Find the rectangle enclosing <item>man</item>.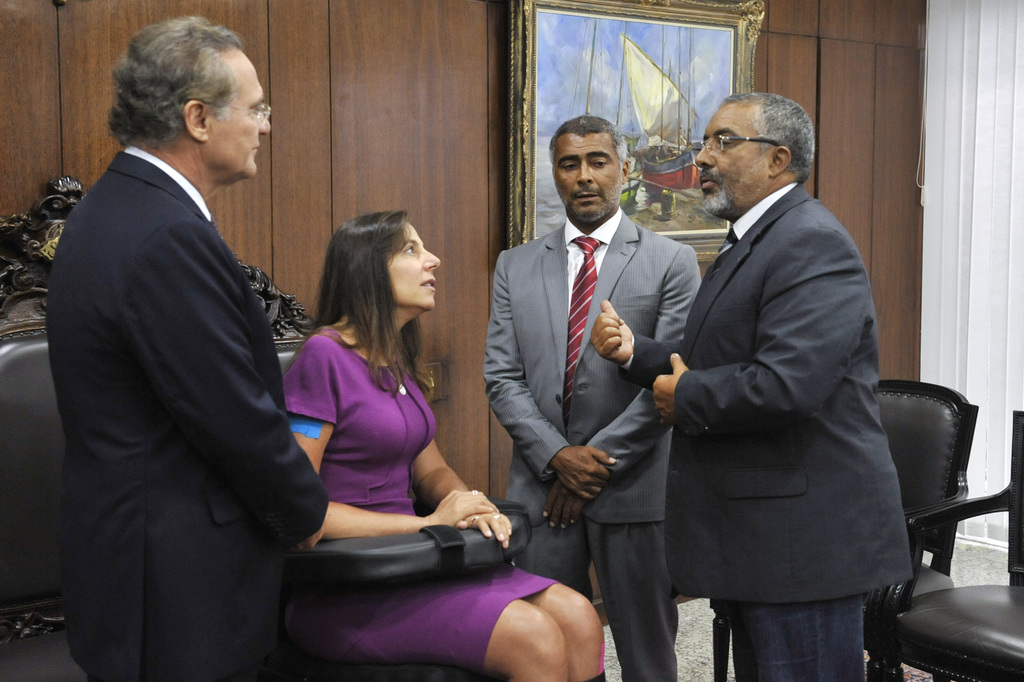
(left=51, top=19, right=338, bottom=681).
